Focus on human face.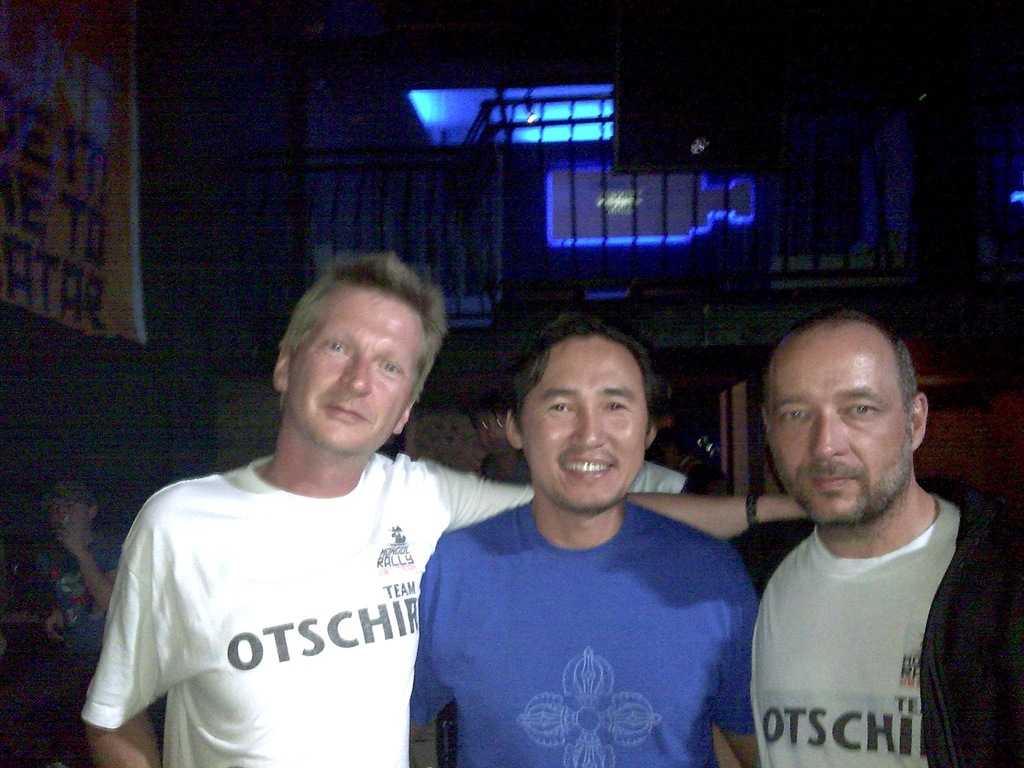
Focused at [769, 336, 913, 521].
